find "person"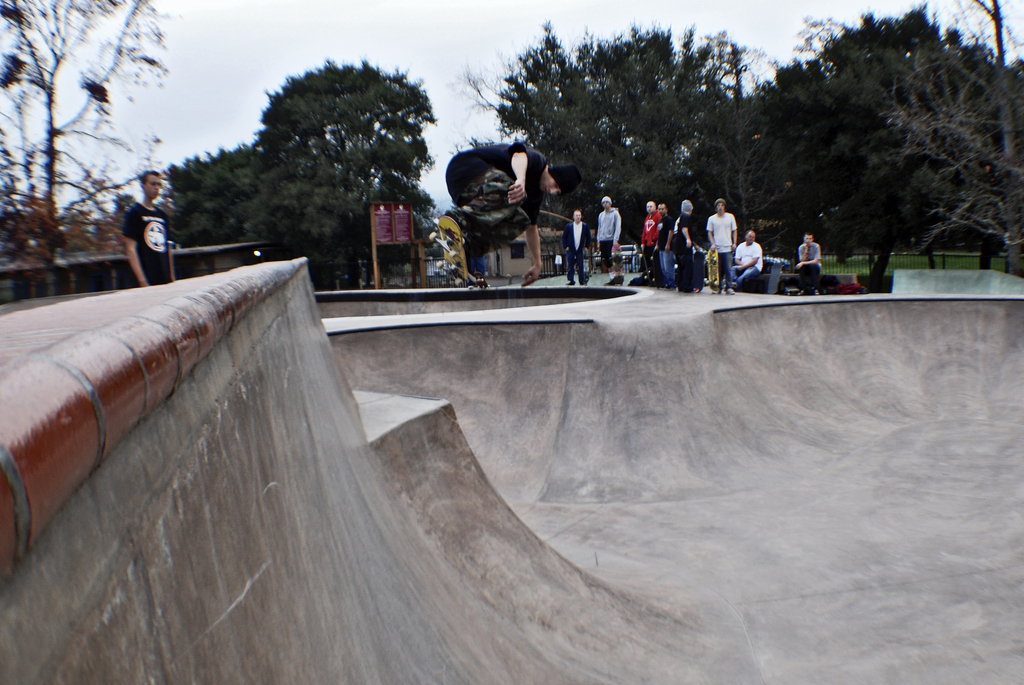
crop(729, 225, 763, 295)
